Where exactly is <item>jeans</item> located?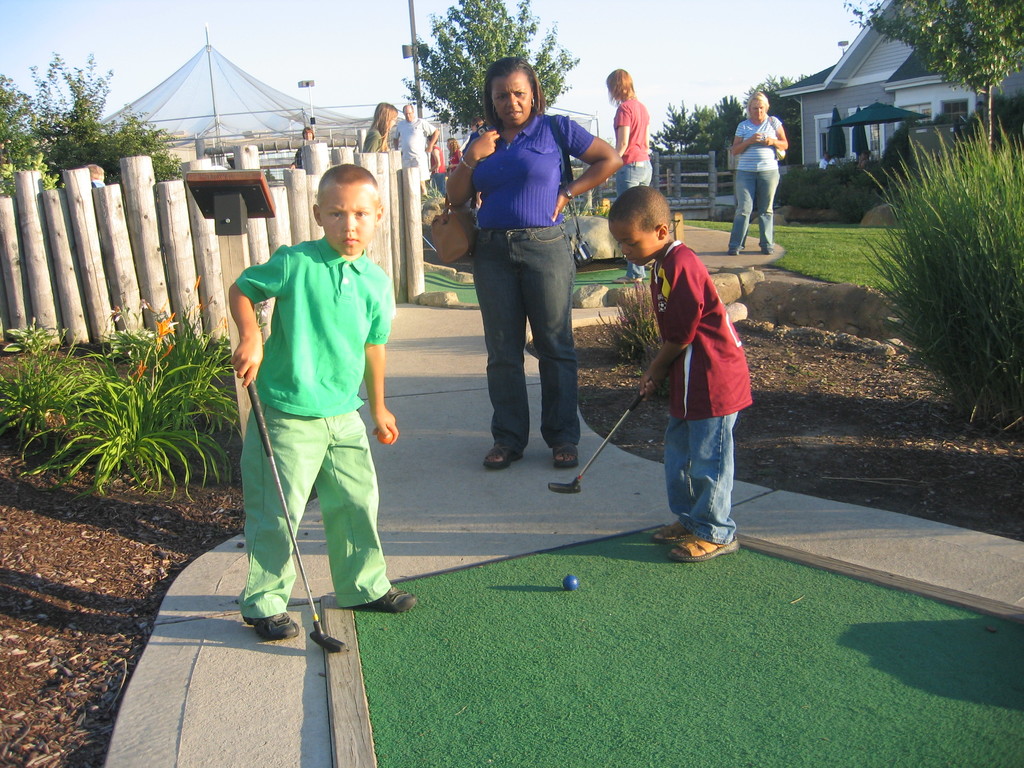
Its bounding box is [664, 410, 734, 544].
